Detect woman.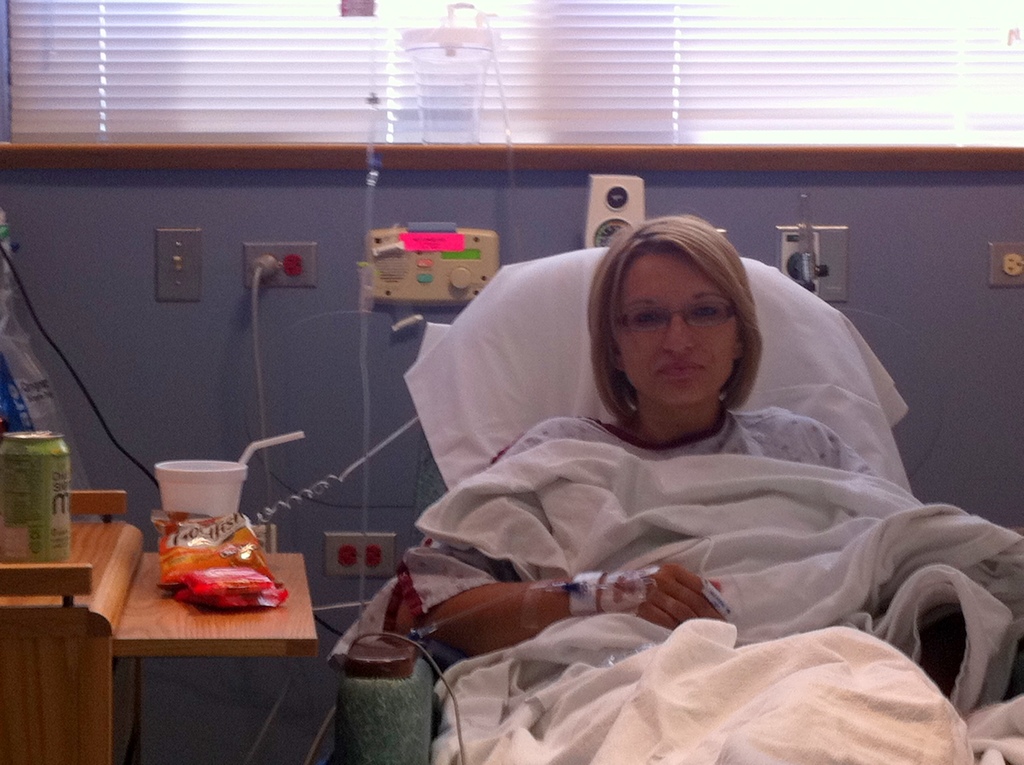
Detected at l=393, t=193, r=943, b=753.
